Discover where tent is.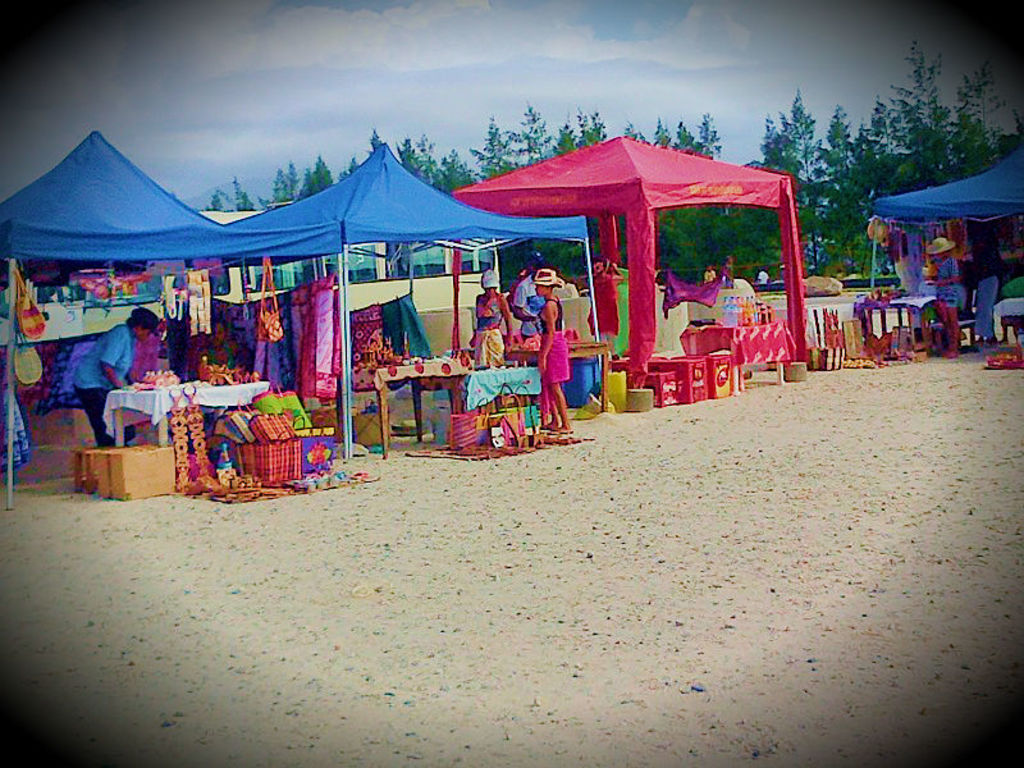
Discovered at <bbox>215, 141, 600, 457</bbox>.
